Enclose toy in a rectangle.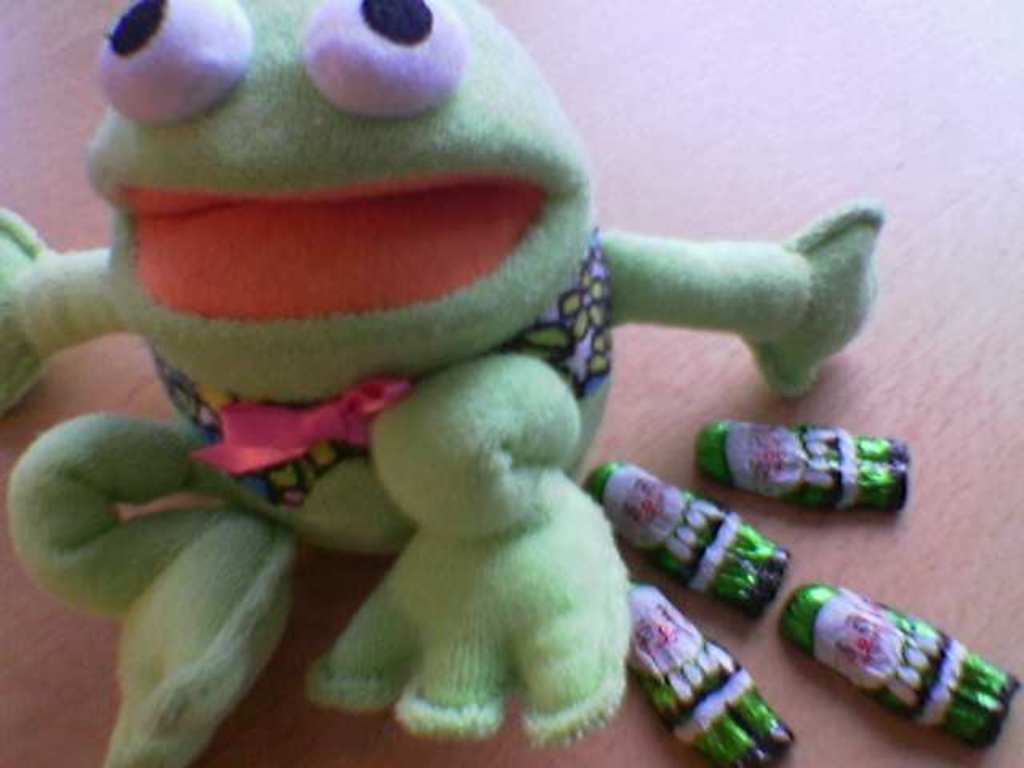
Rect(0, 0, 890, 766).
